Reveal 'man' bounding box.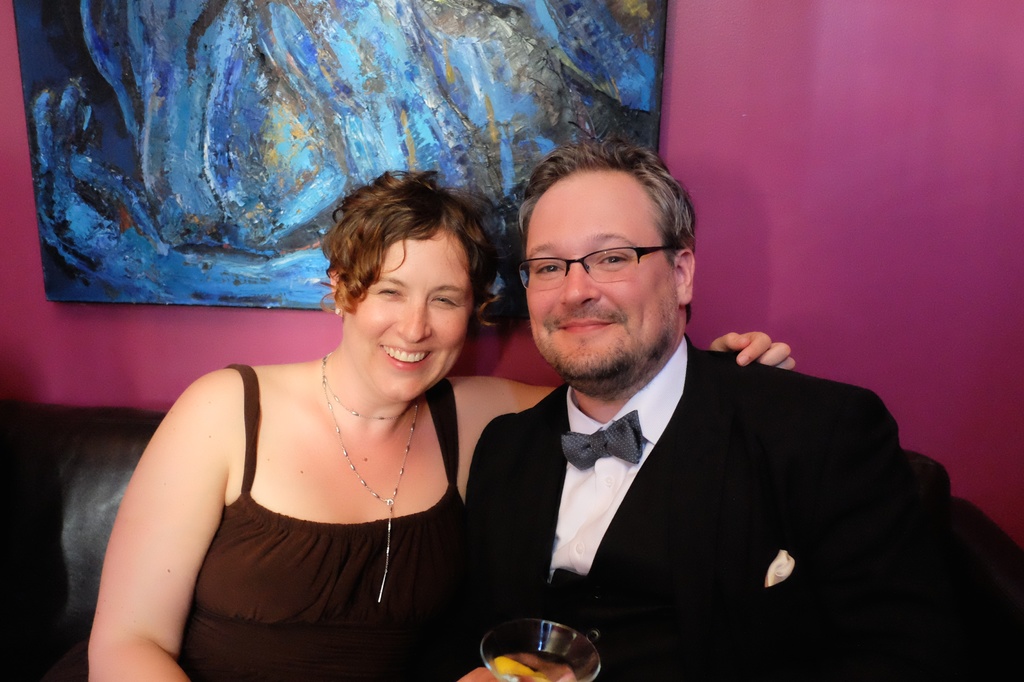
Revealed: bbox=[429, 132, 925, 681].
